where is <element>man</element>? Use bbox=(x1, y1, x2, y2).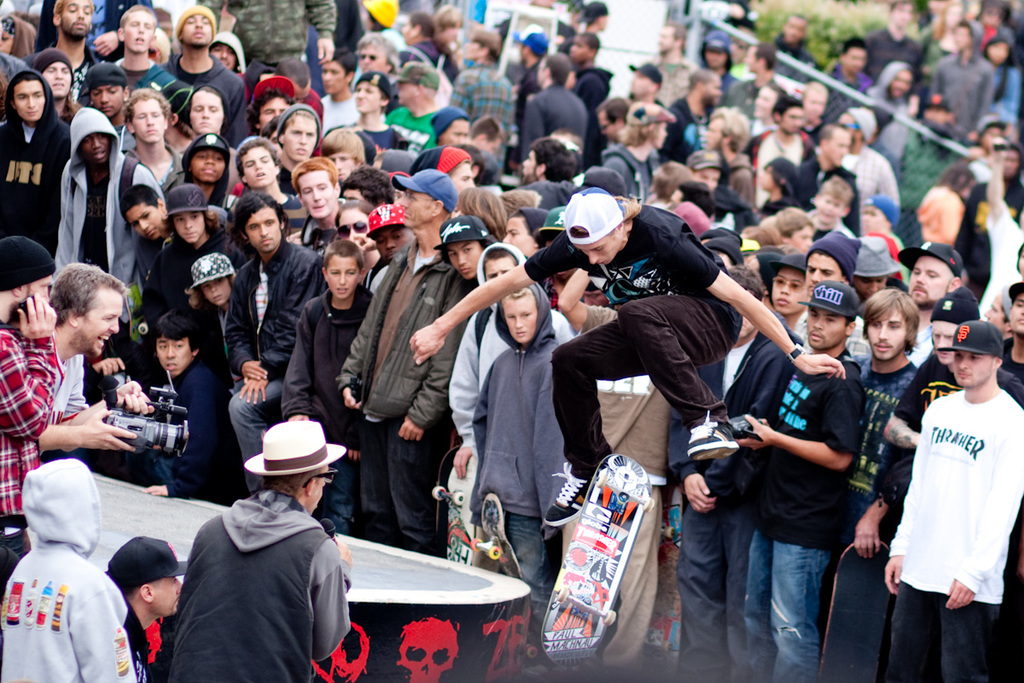
bbox=(141, 427, 359, 671).
